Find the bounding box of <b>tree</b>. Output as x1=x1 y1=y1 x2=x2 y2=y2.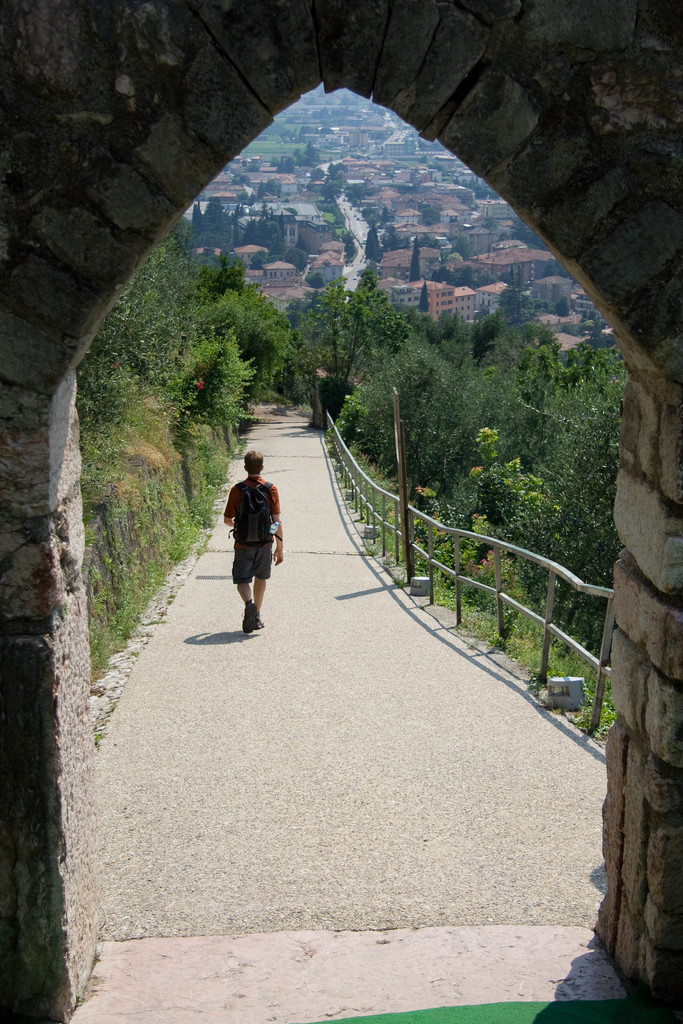
x1=415 y1=361 x2=535 y2=531.
